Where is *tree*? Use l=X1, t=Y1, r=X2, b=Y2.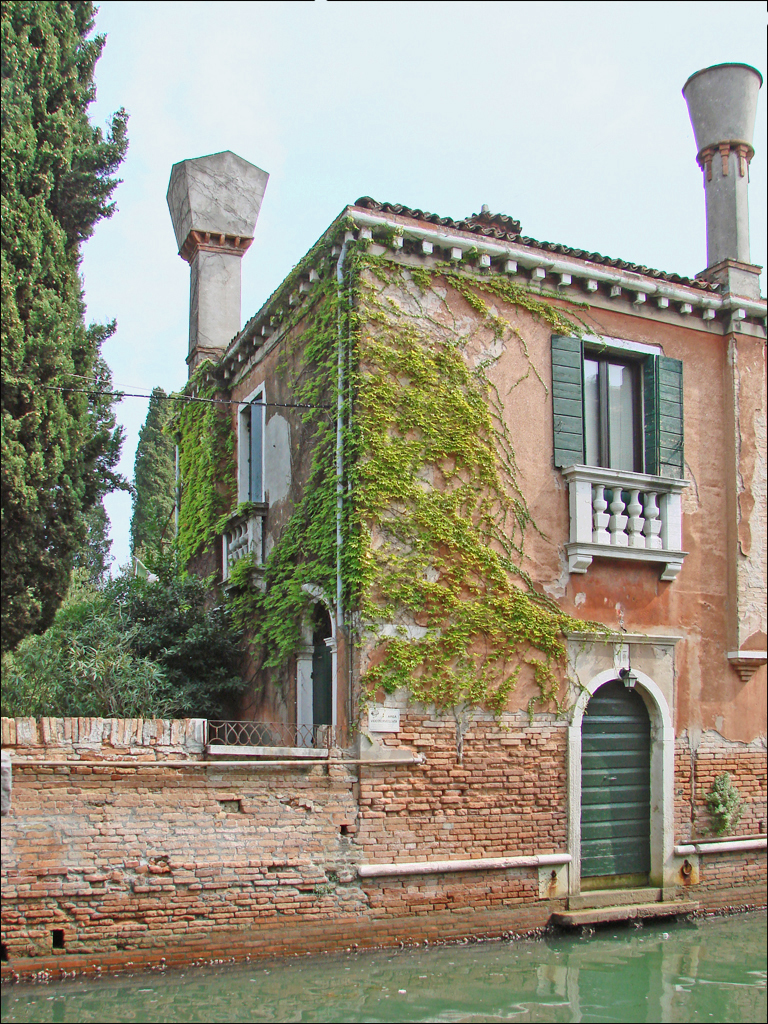
l=3, t=74, r=150, b=692.
